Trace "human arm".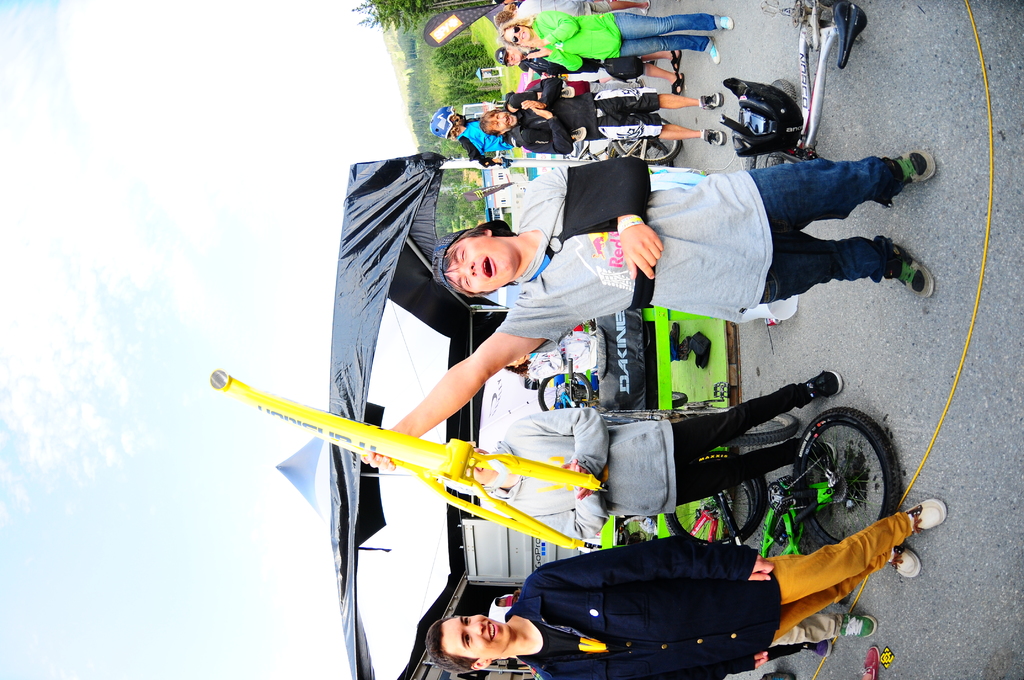
Traced to 537 528 778 581.
